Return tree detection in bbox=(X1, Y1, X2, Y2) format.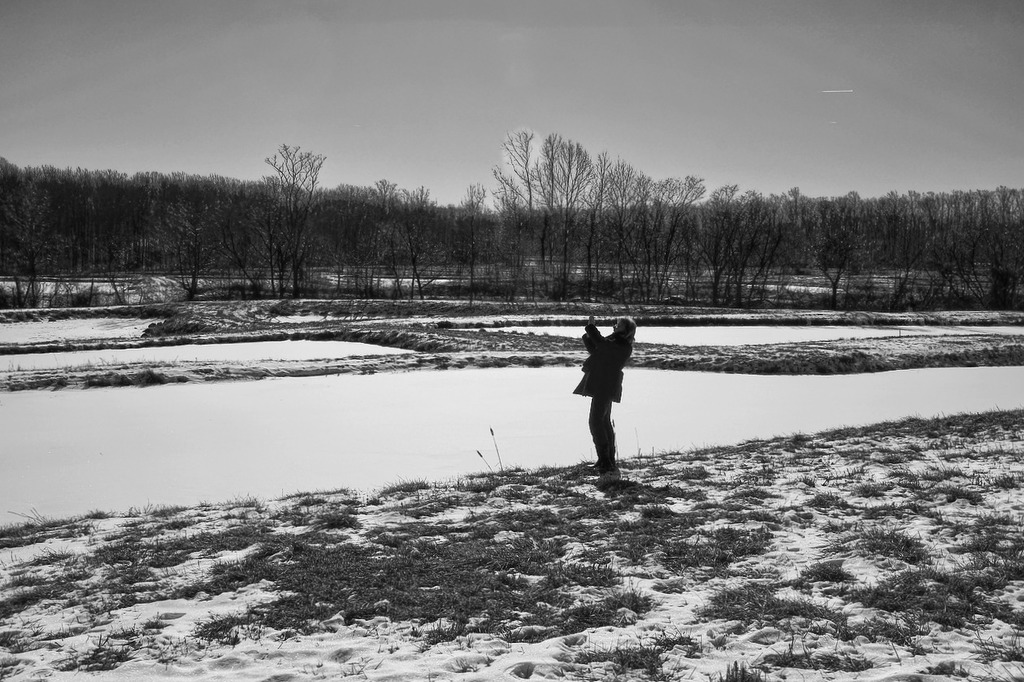
bbox=(146, 205, 231, 312).
